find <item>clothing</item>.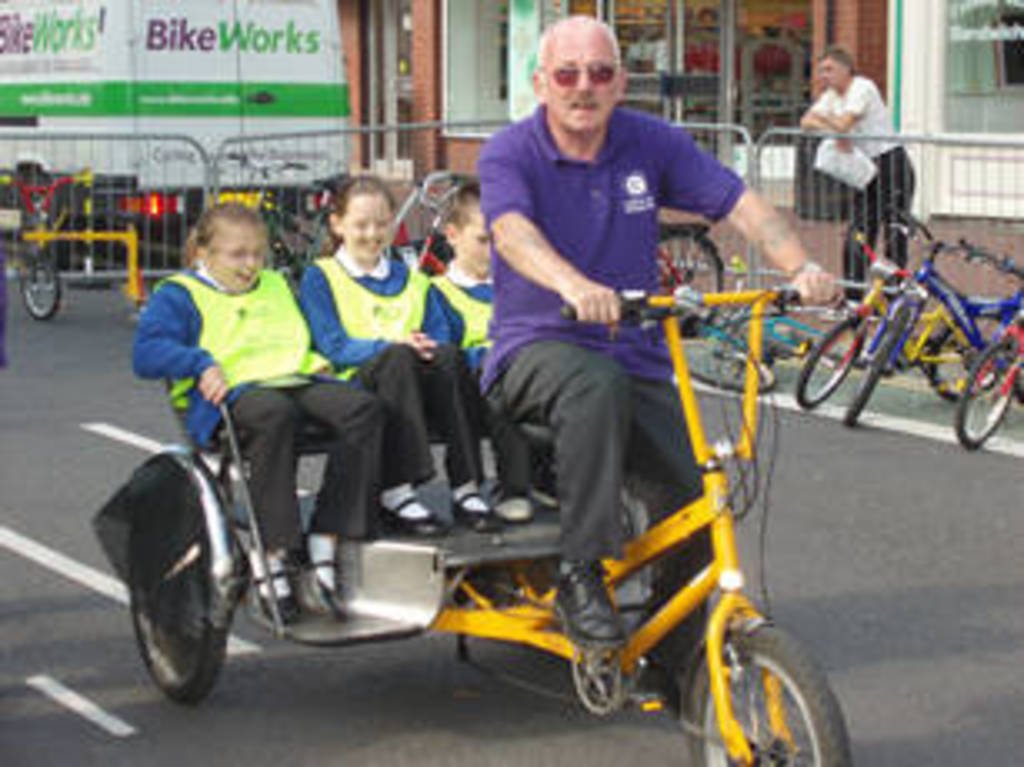
(477, 103, 740, 680).
